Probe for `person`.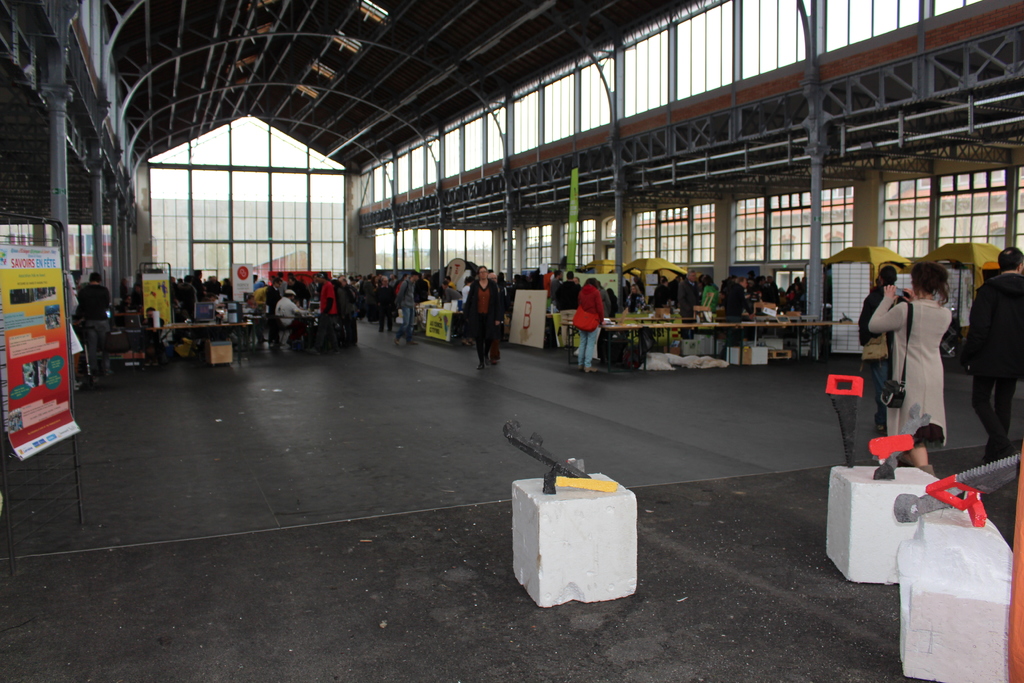
Probe result: locate(621, 284, 651, 317).
